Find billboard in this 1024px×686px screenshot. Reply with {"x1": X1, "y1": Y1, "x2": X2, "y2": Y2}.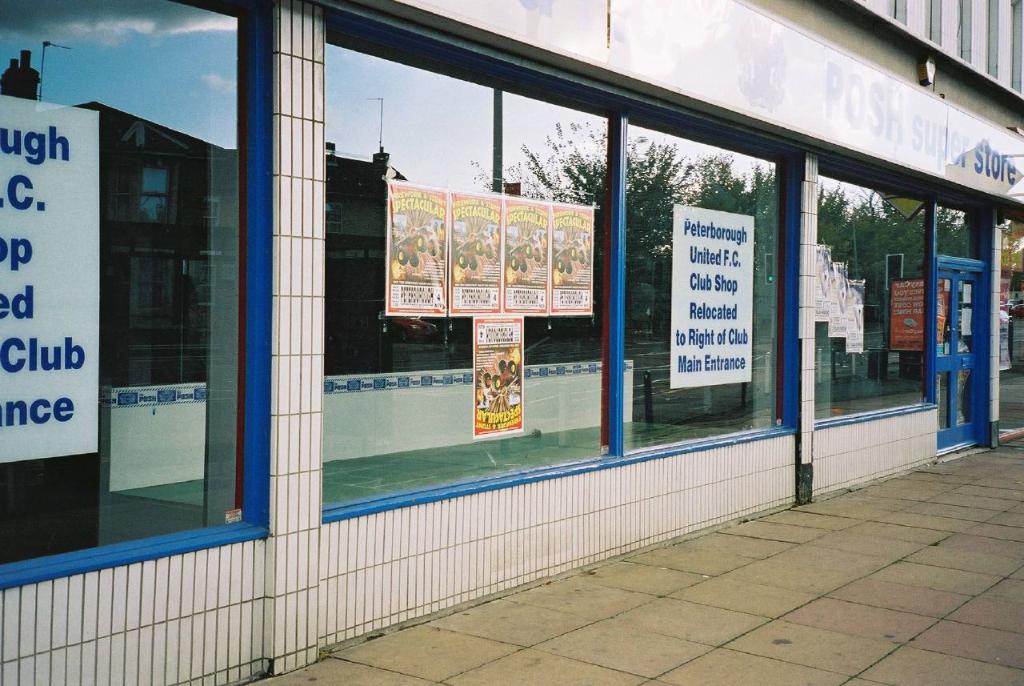
{"x1": 426, "y1": 0, "x2": 1023, "y2": 206}.
